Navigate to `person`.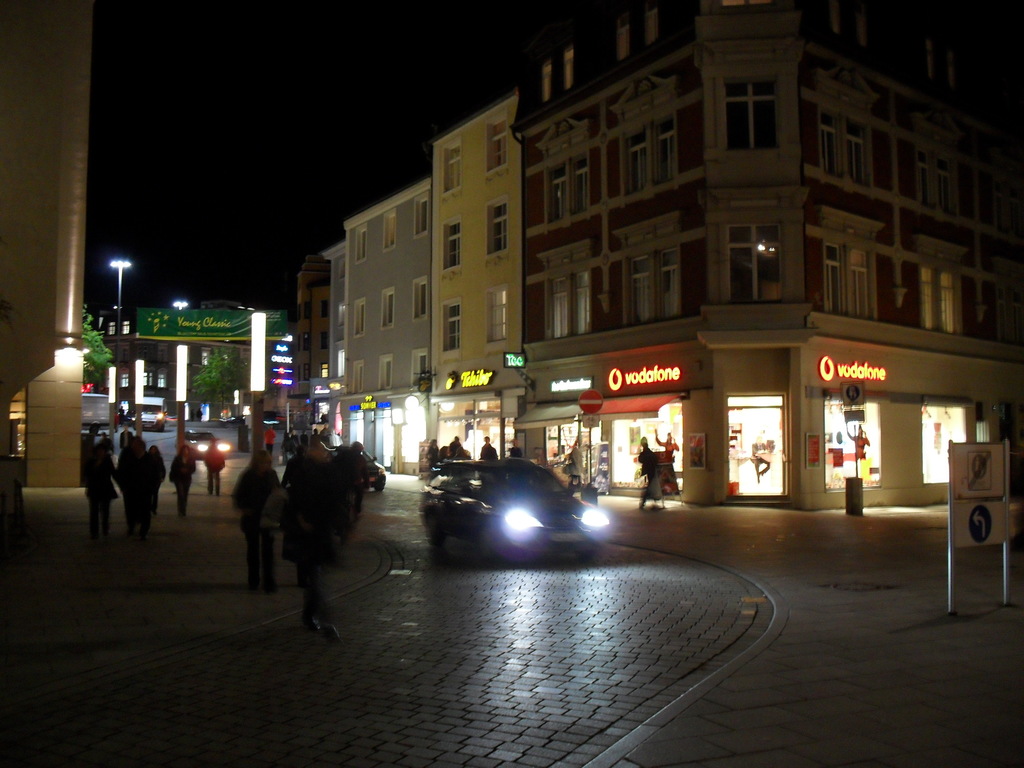
Navigation target: {"x1": 476, "y1": 439, "x2": 497, "y2": 463}.
